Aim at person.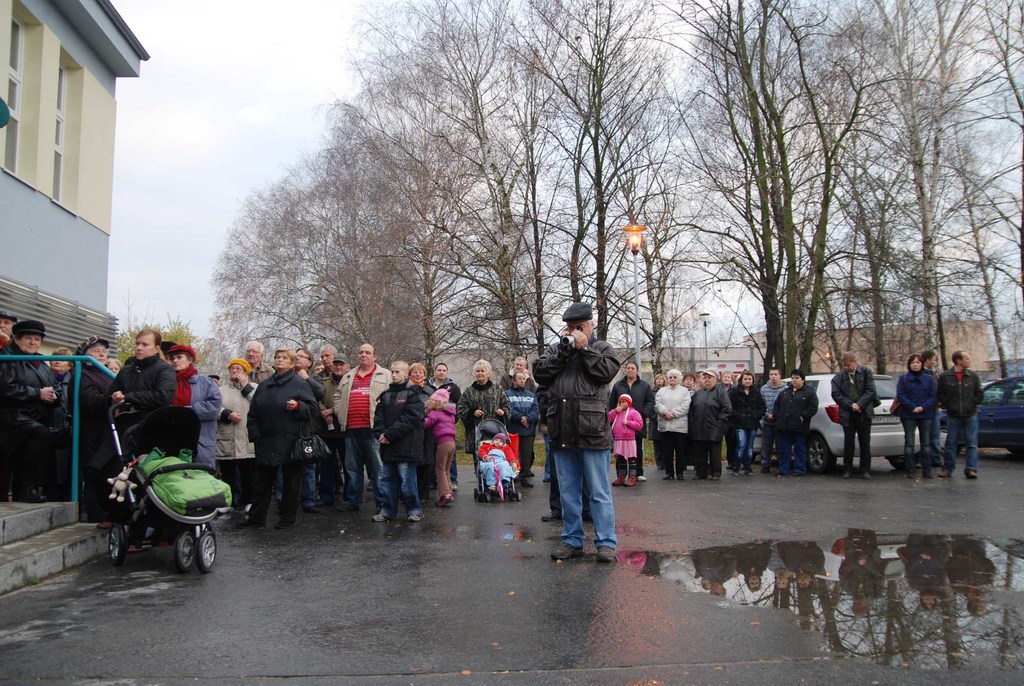
Aimed at detection(47, 345, 74, 378).
